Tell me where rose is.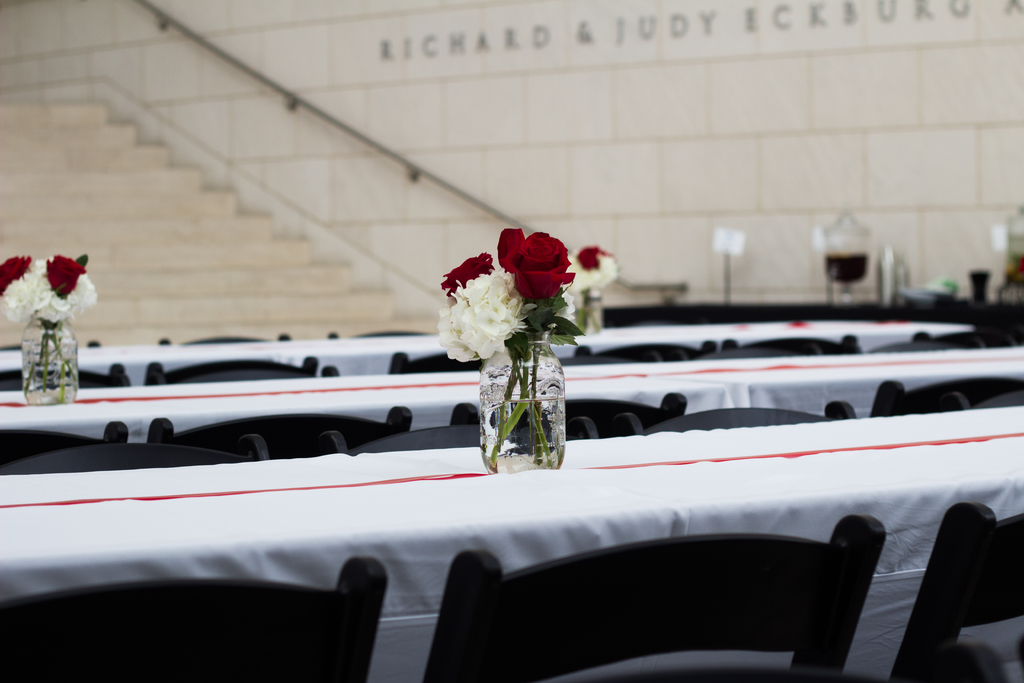
rose is at (496,227,525,263).
